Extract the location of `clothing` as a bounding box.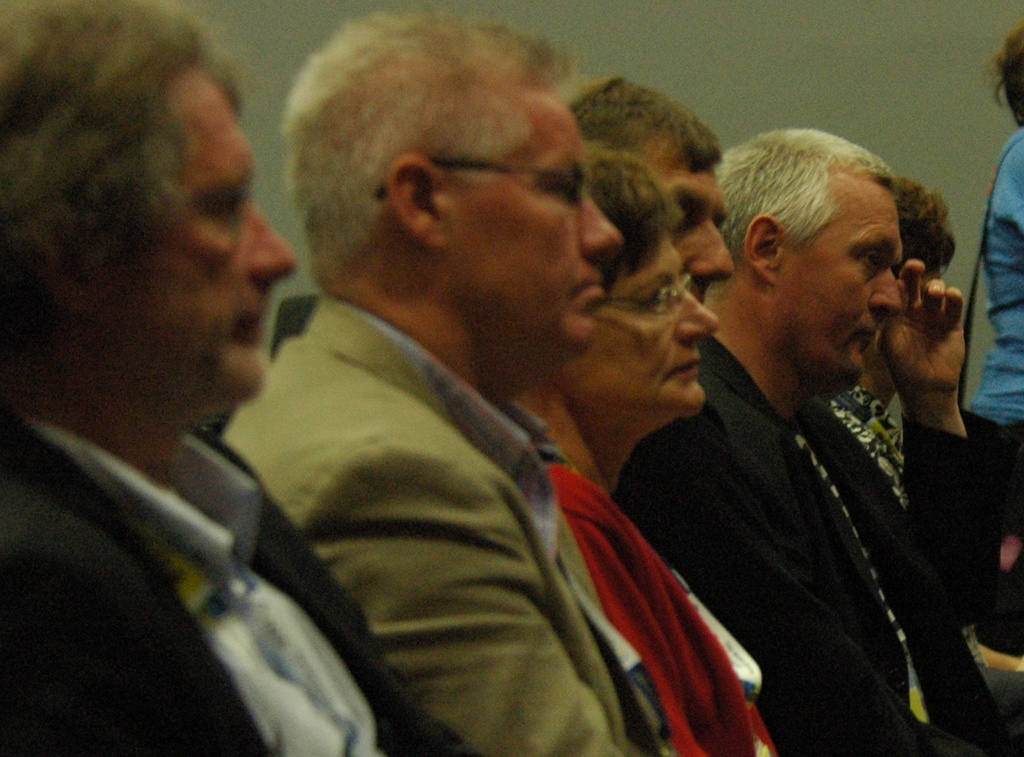
[x1=968, y1=127, x2=1023, y2=422].
